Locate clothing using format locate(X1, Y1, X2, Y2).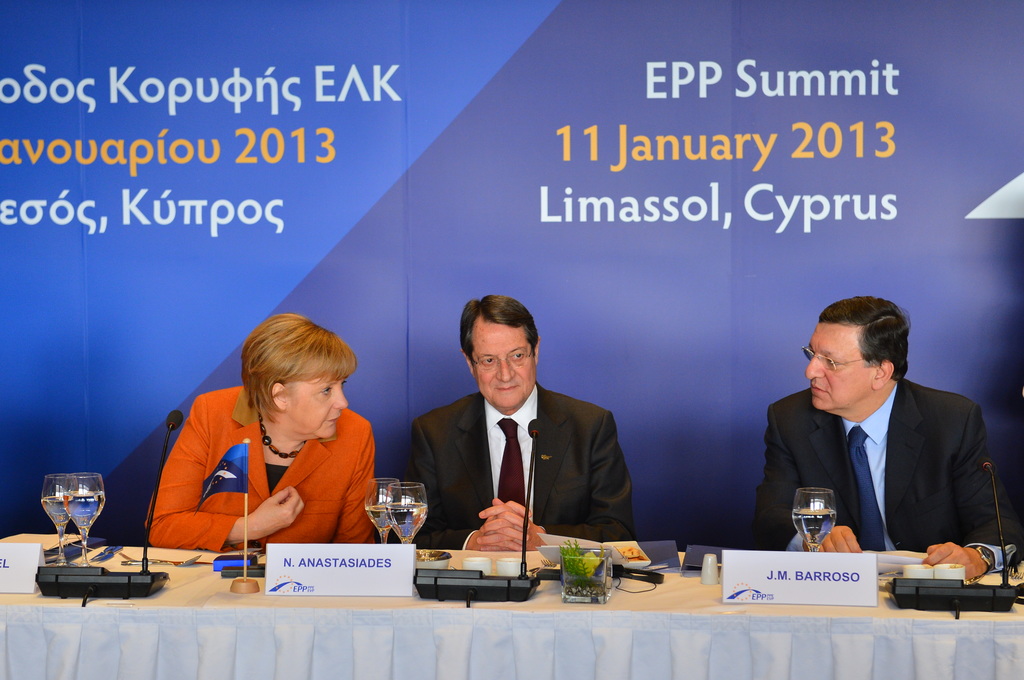
locate(758, 365, 1000, 559).
